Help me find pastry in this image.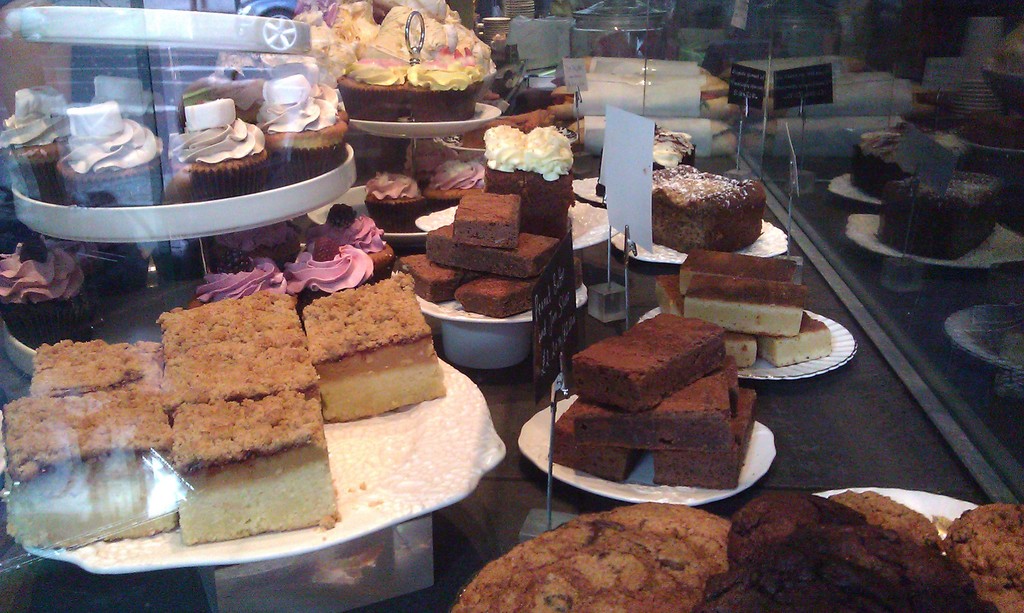
Found it: 59,95,166,209.
